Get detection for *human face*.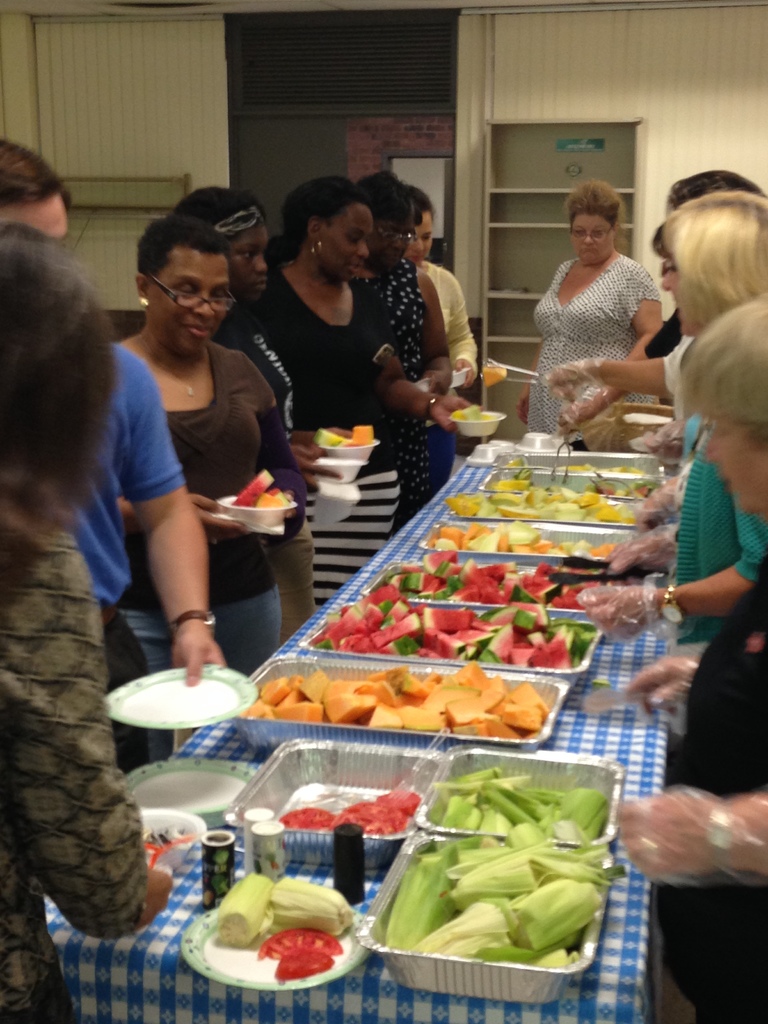
Detection: <bbox>571, 212, 608, 261</bbox>.
